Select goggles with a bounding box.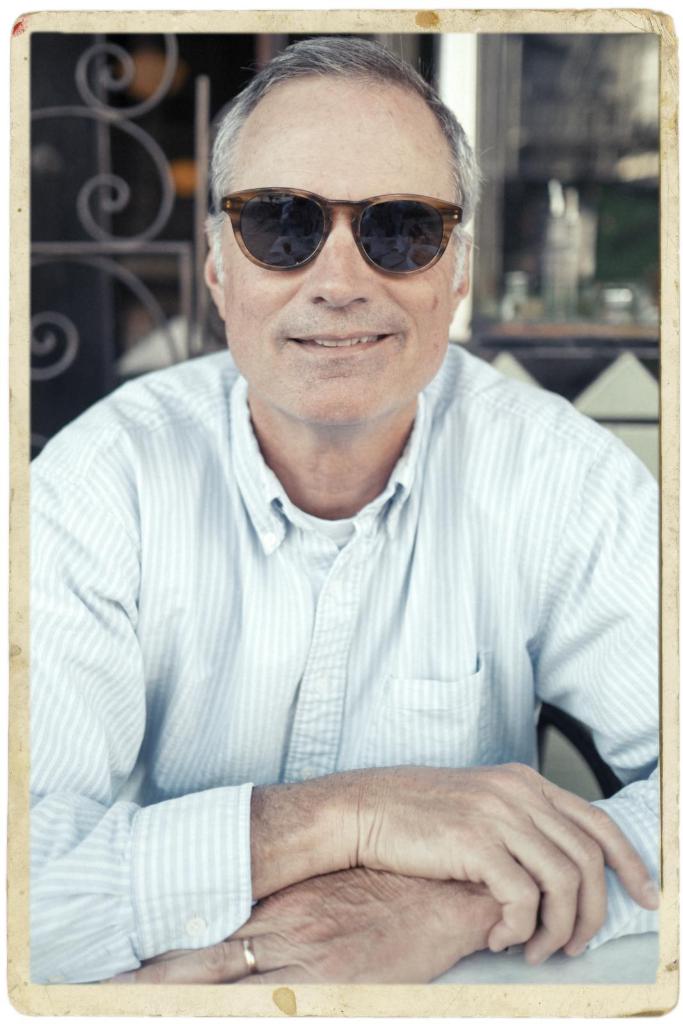
(218, 161, 474, 262).
